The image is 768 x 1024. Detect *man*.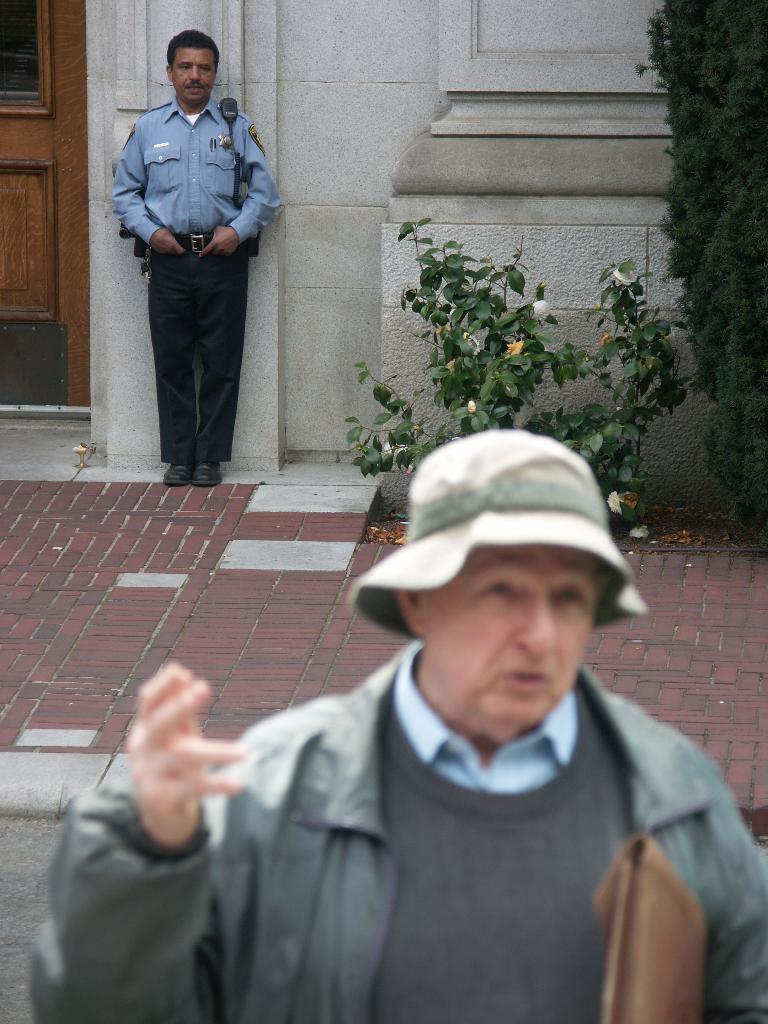
Detection: detection(116, 27, 280, 501).
